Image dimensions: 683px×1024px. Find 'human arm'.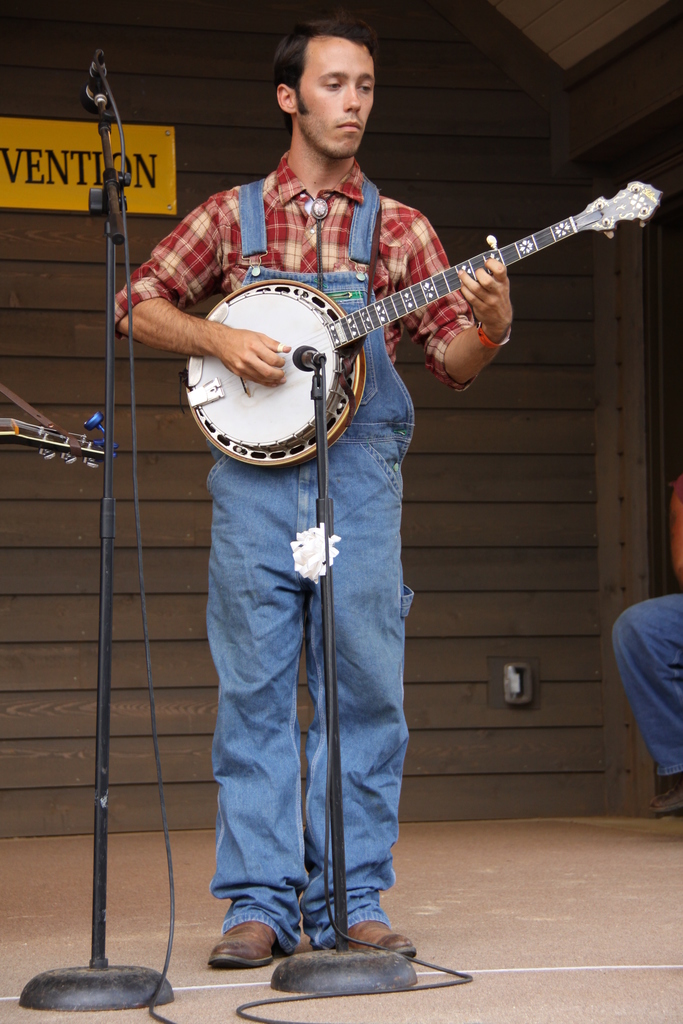
locate(395, 211, 514, 383).
